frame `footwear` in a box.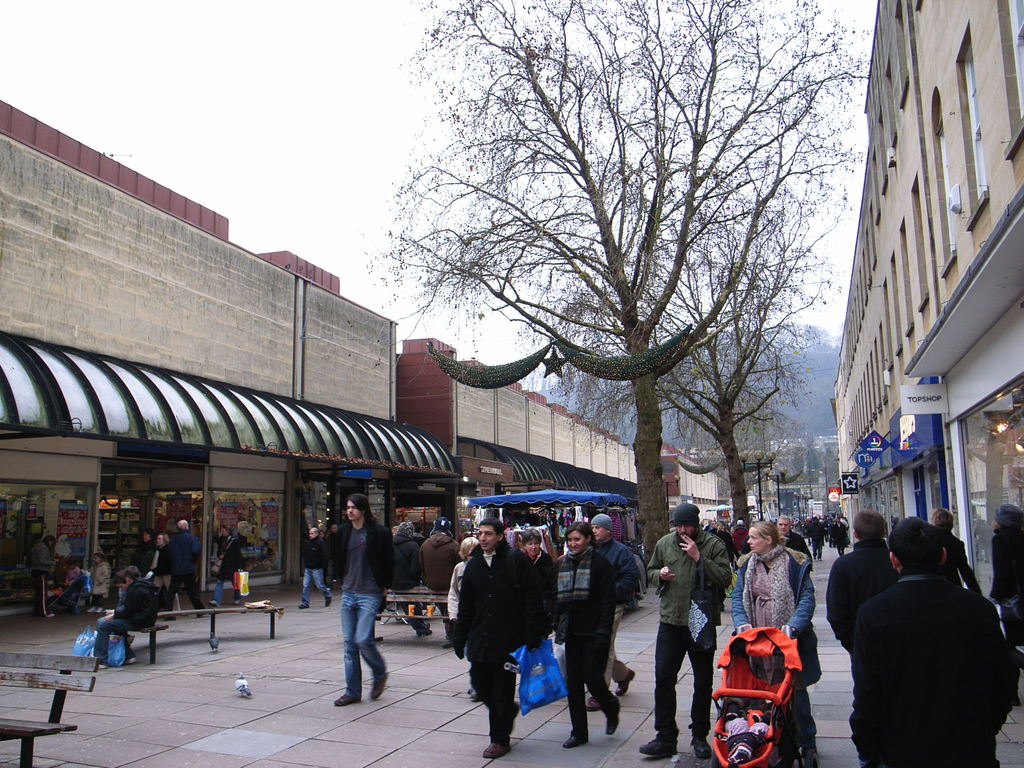
bbox=(324, 597, 330, 608).
